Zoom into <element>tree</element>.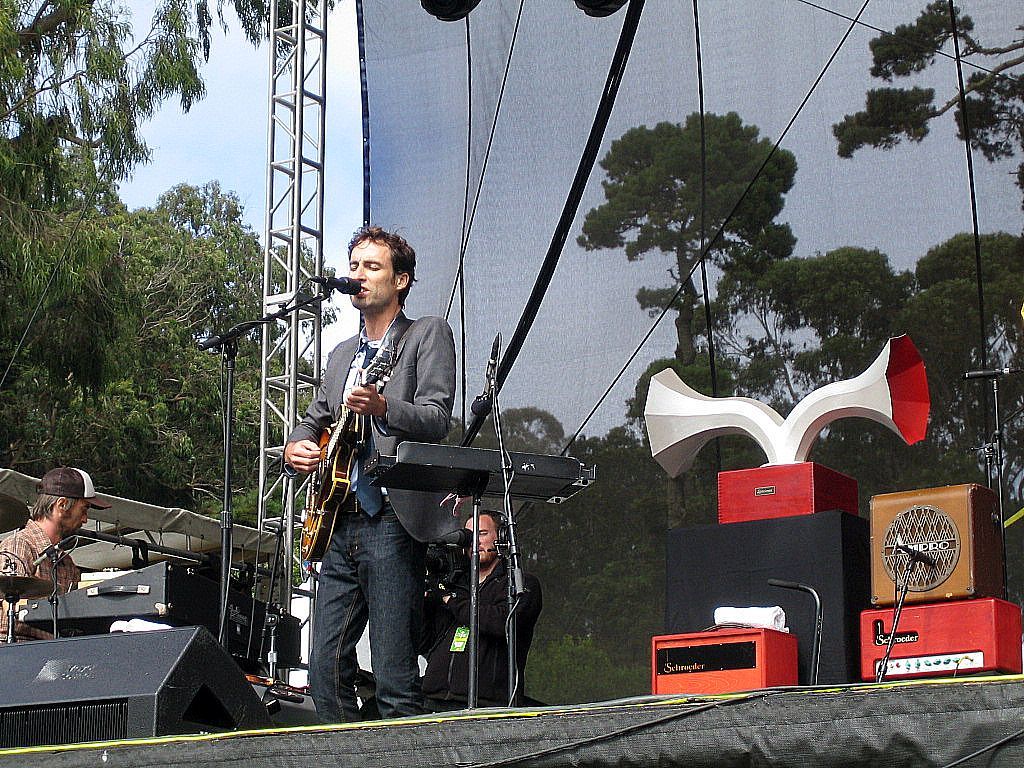
Zoom target: 603, 93, 794, 439.
